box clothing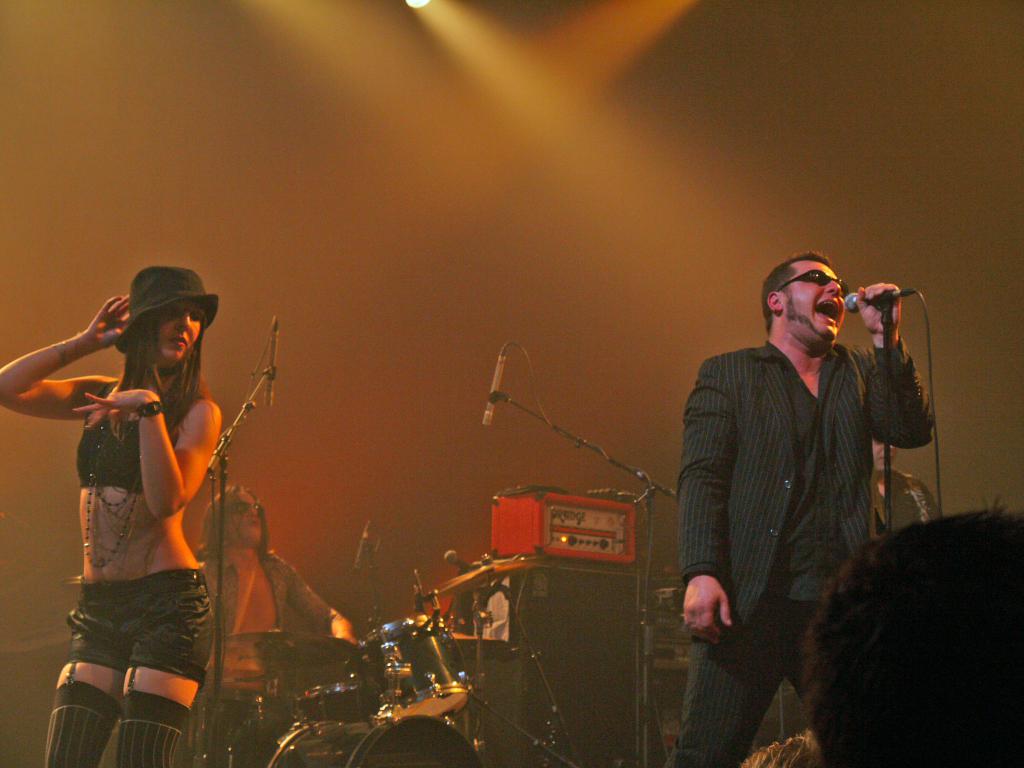
<bbox>196, 552, 309, 765</bbox>
